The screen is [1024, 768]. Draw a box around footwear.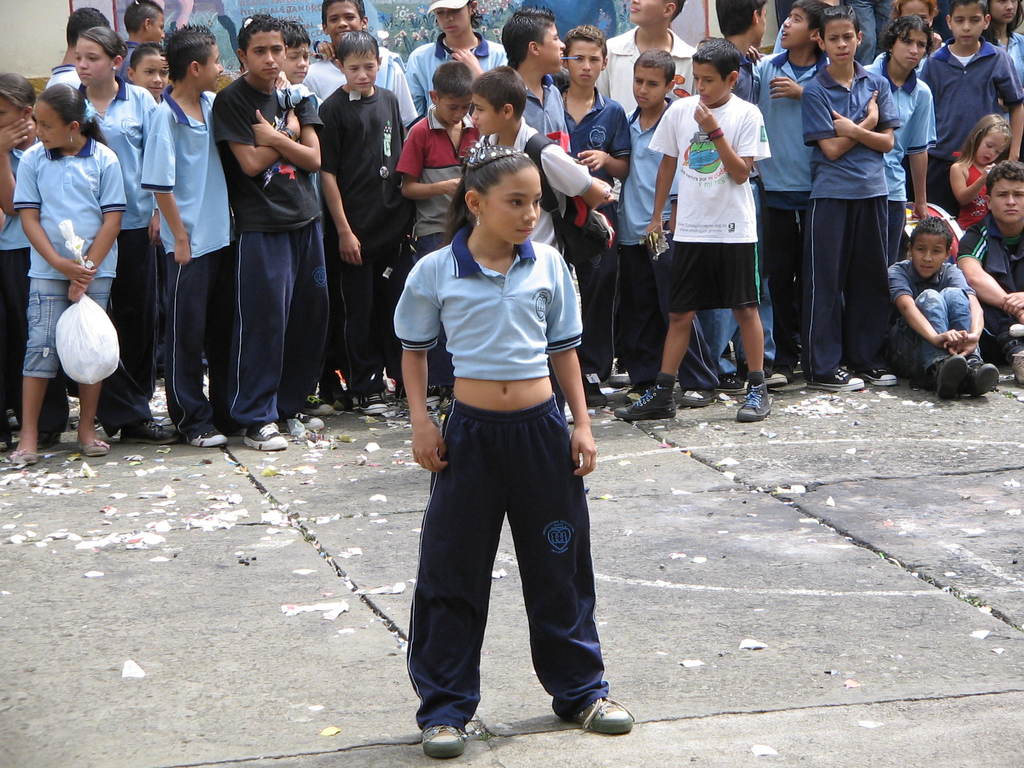
BBox(844, 362, 900, 381).
